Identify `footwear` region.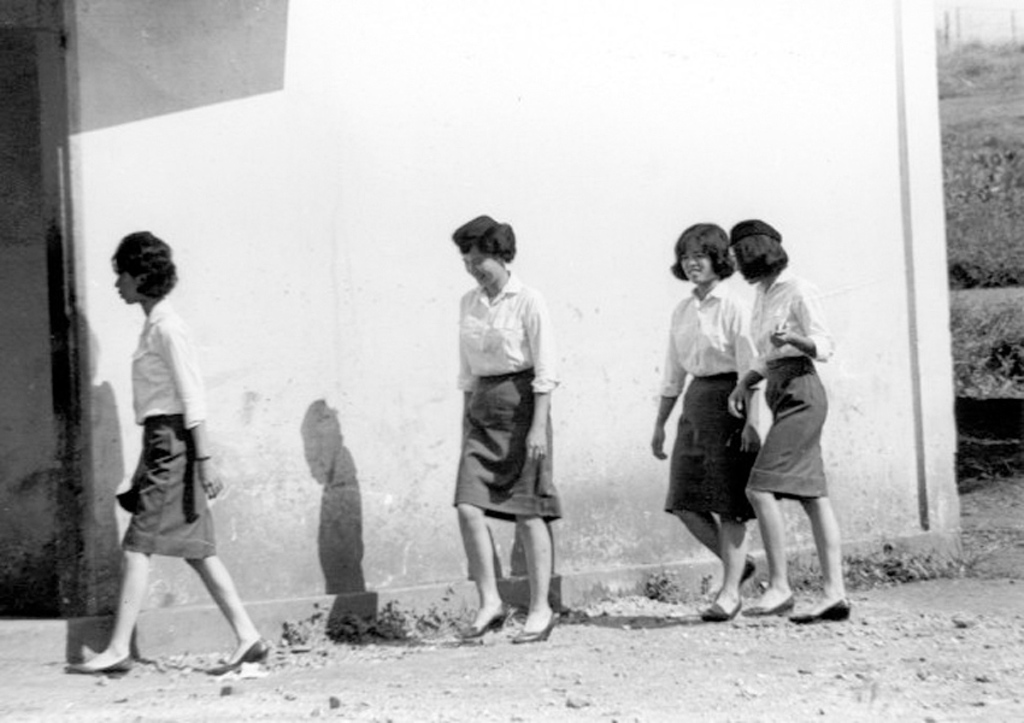
Region: <box>63,651,131,683</box>.
